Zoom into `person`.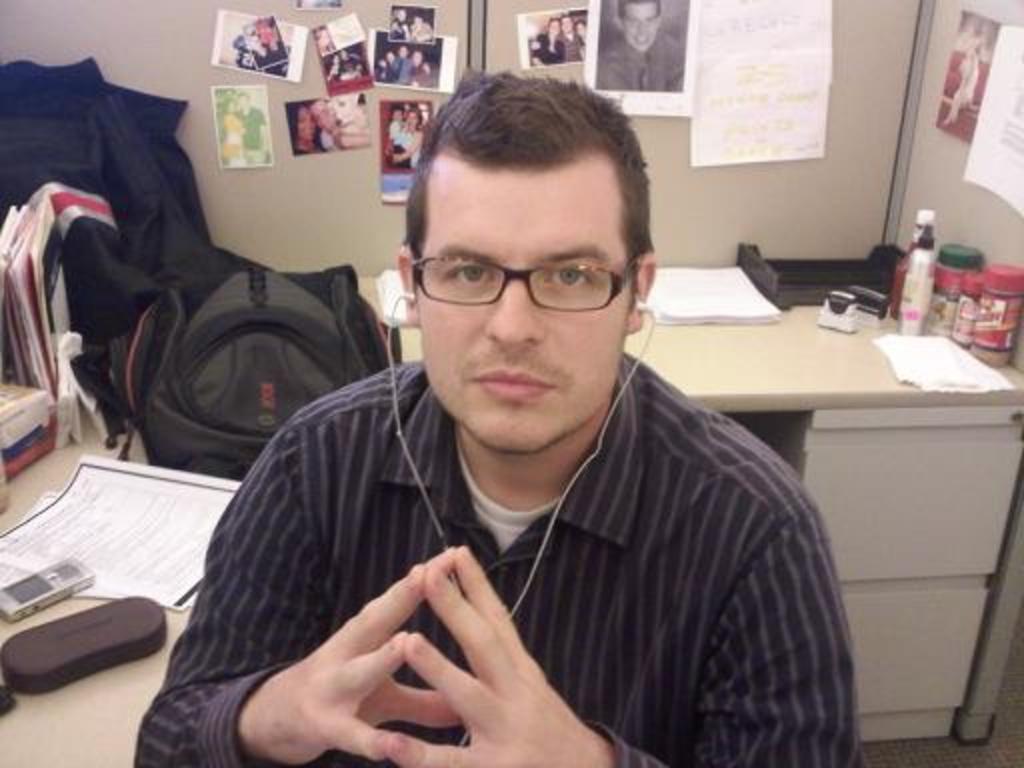
Zoom target: <box>596,0,684,90</box>.
